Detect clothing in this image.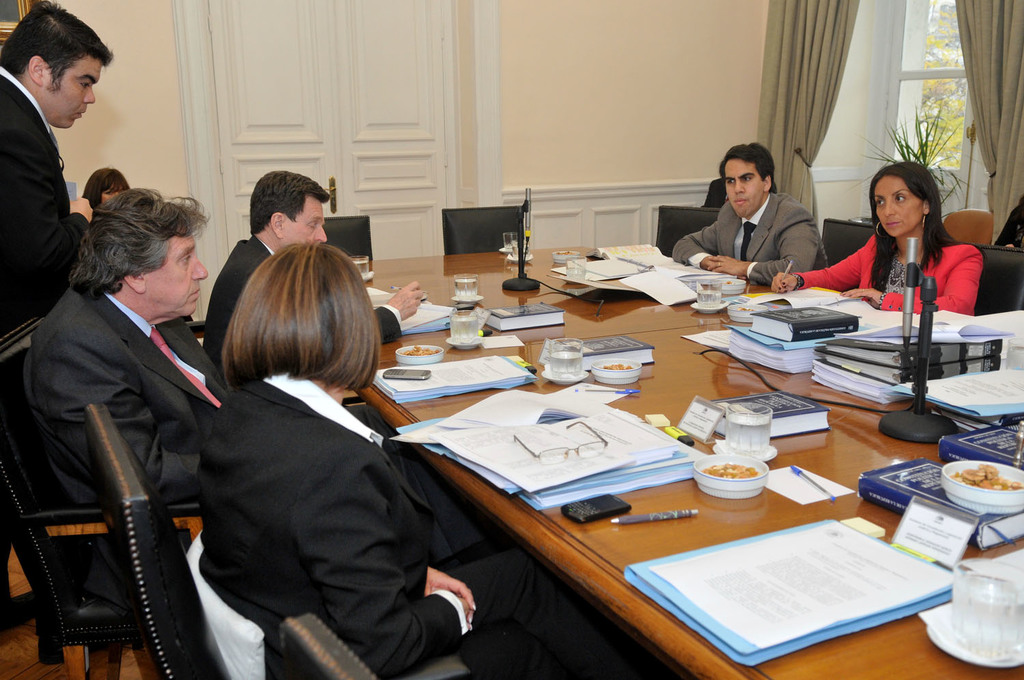
Detection: [x1=675, y1=188, x2=850, y2=311].
